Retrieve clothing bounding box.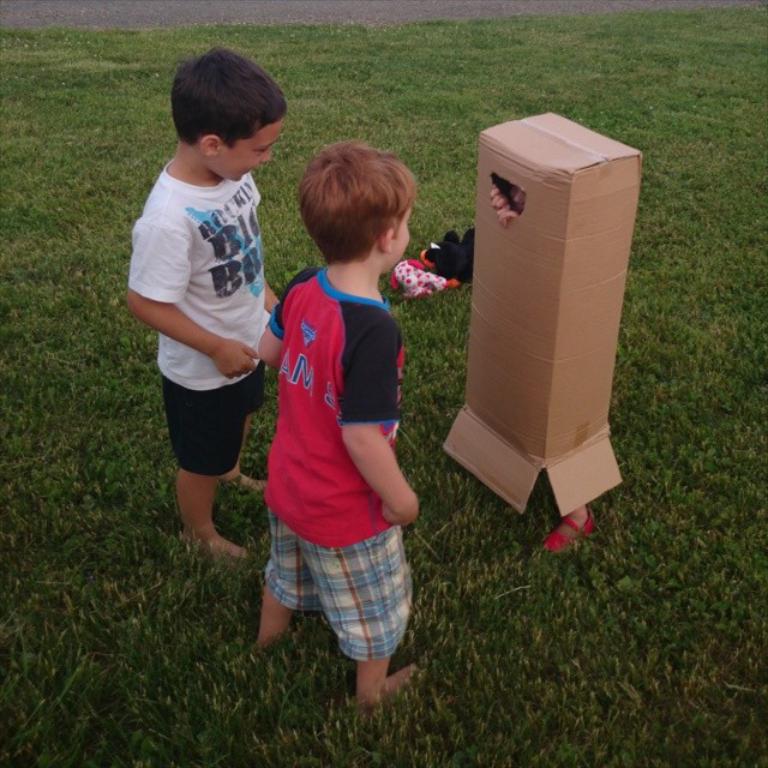
Bounding box: locate(126, 160, 269, 476).
